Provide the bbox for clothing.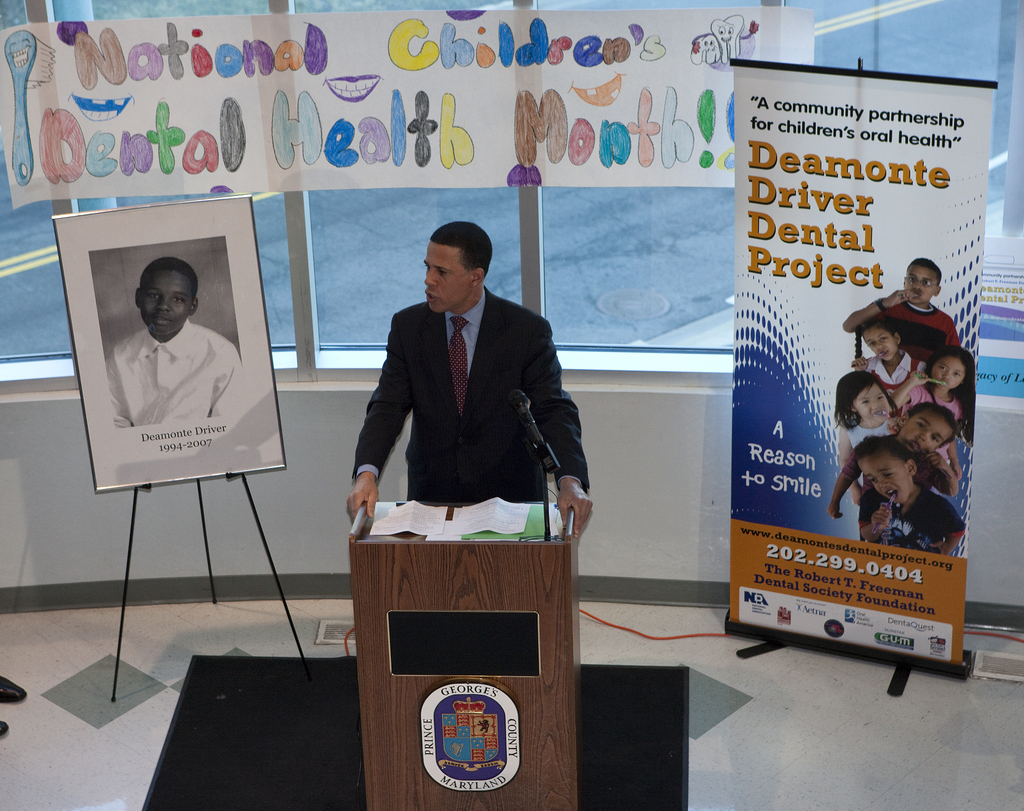
box=[885, 366, 969, 430].
